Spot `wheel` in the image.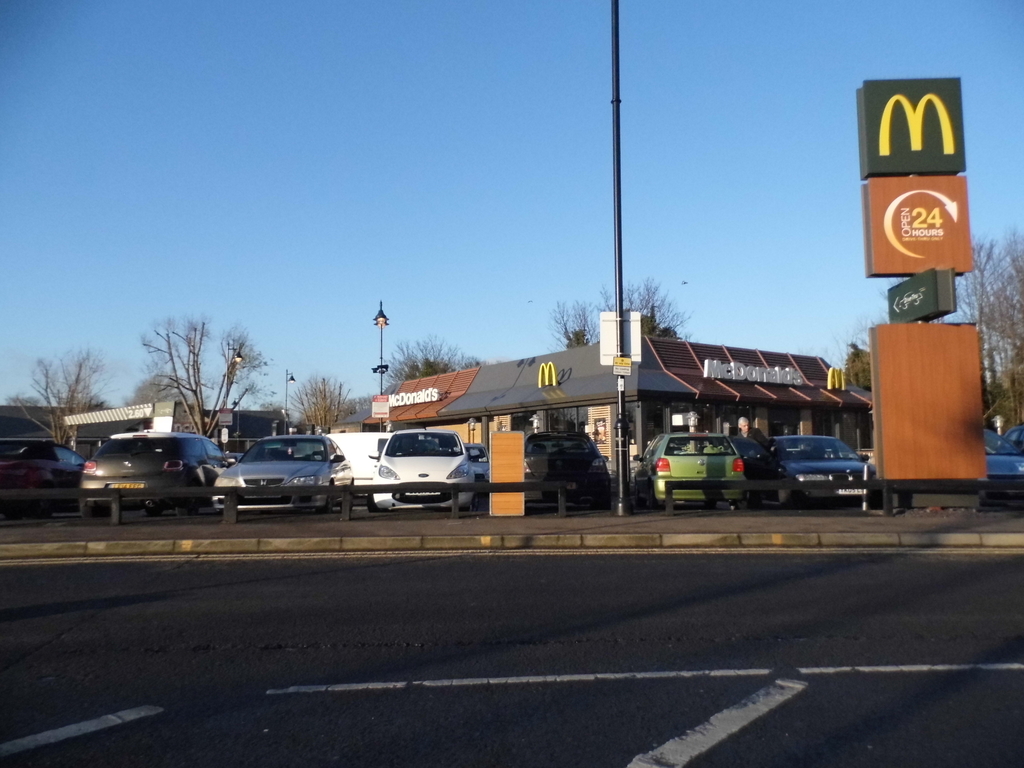
`wheel` found at [left=781, top=490, right=799, bottom=508].
